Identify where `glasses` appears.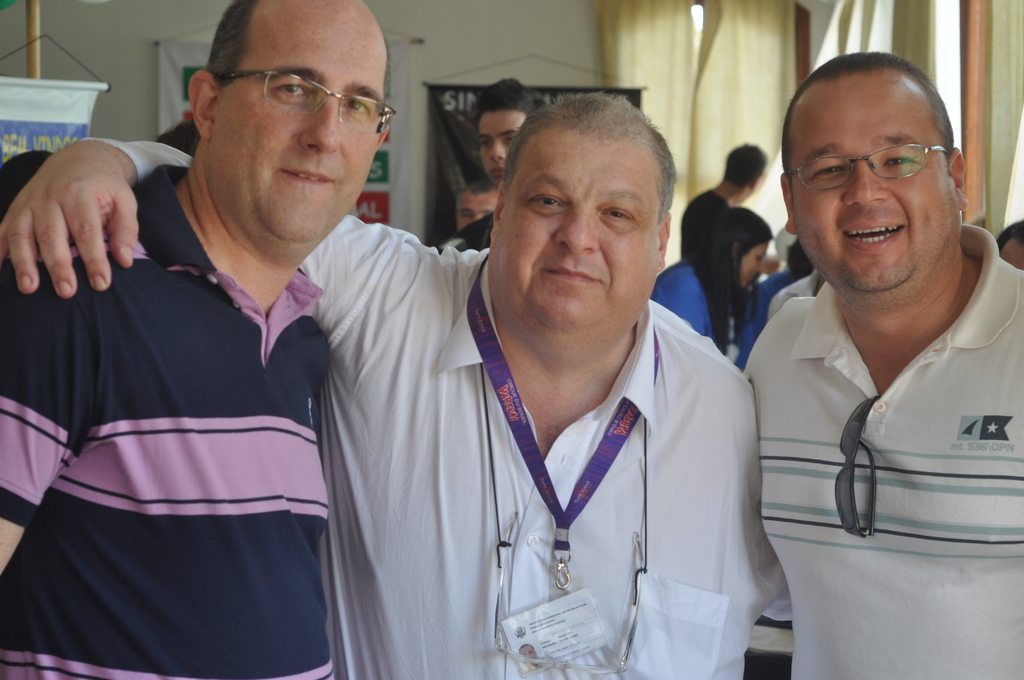
Appears at [786, 140, 950, 193].
